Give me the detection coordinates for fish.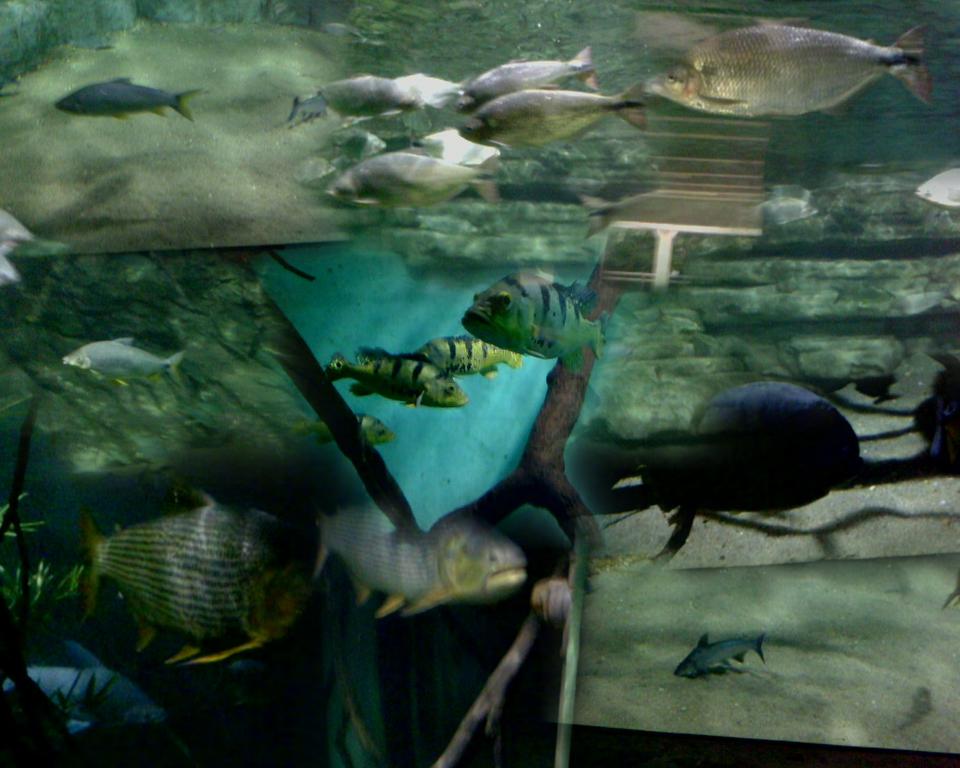
l=293, t=45, r=655, b=209.
